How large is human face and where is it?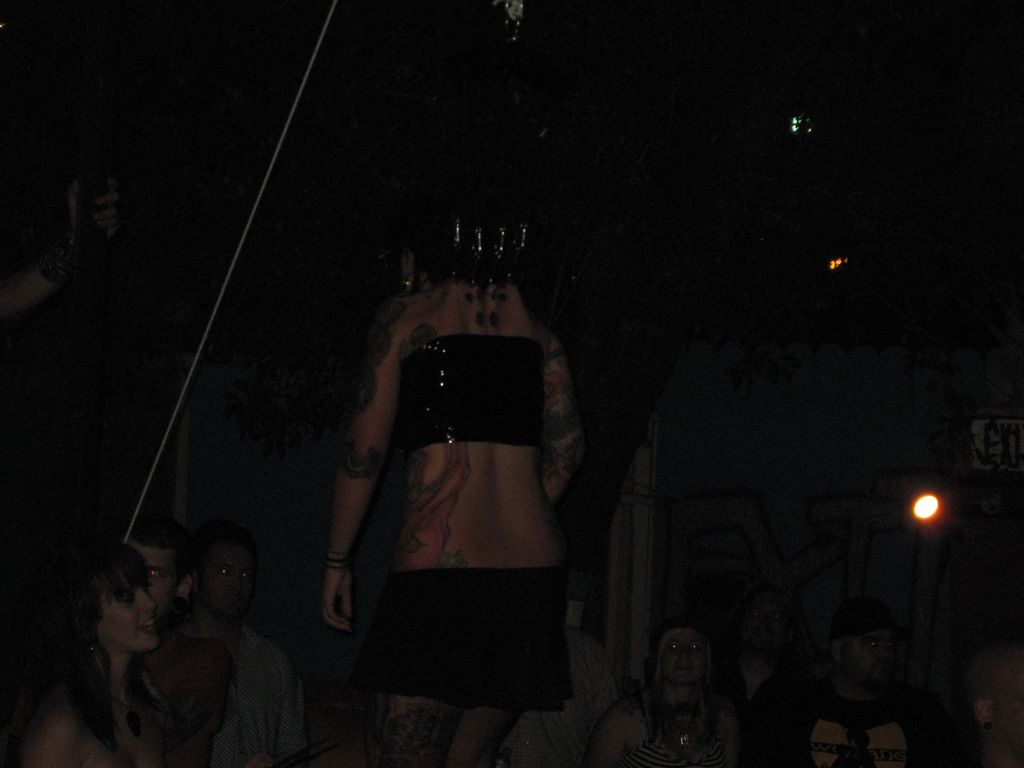
Bounding box: x1=137, y1=541, x2=190, y2=618.
